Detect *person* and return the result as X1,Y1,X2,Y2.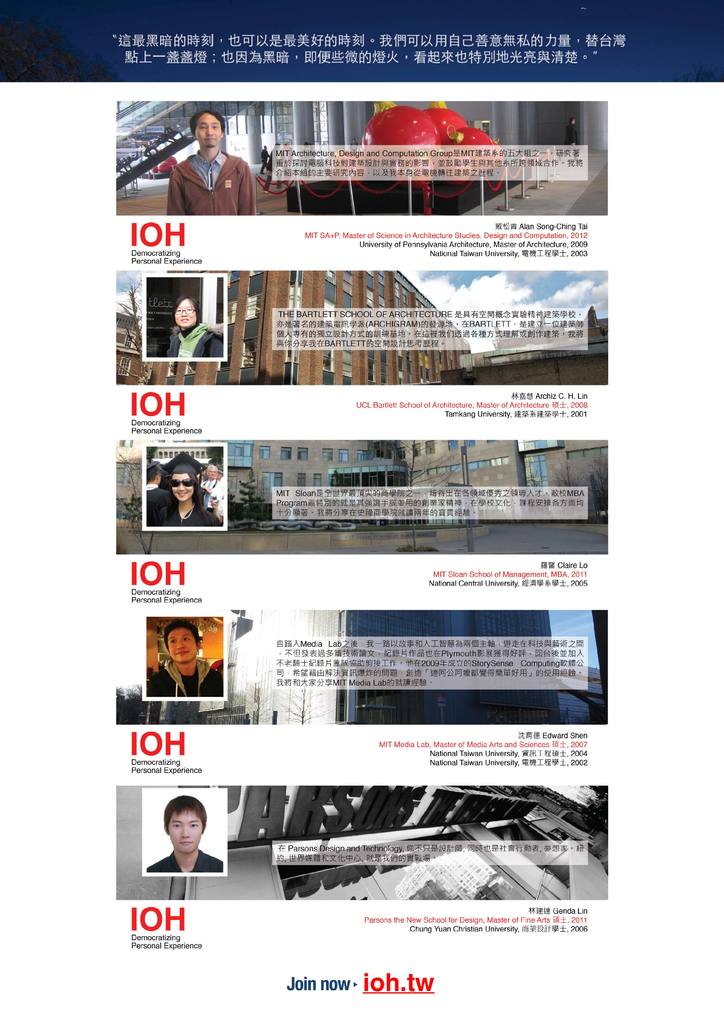
163,108,255,213.
